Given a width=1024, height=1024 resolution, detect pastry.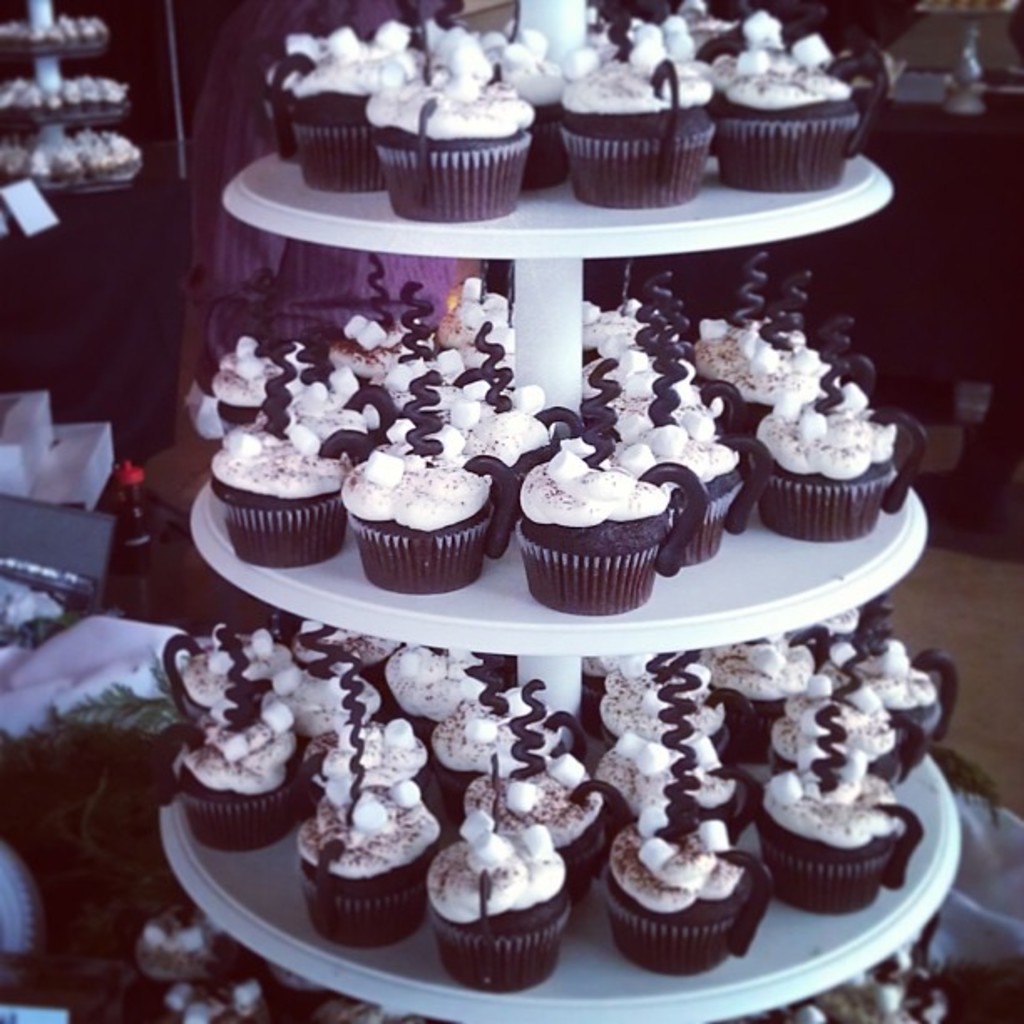
select_region(561, 32, 714, 202).
